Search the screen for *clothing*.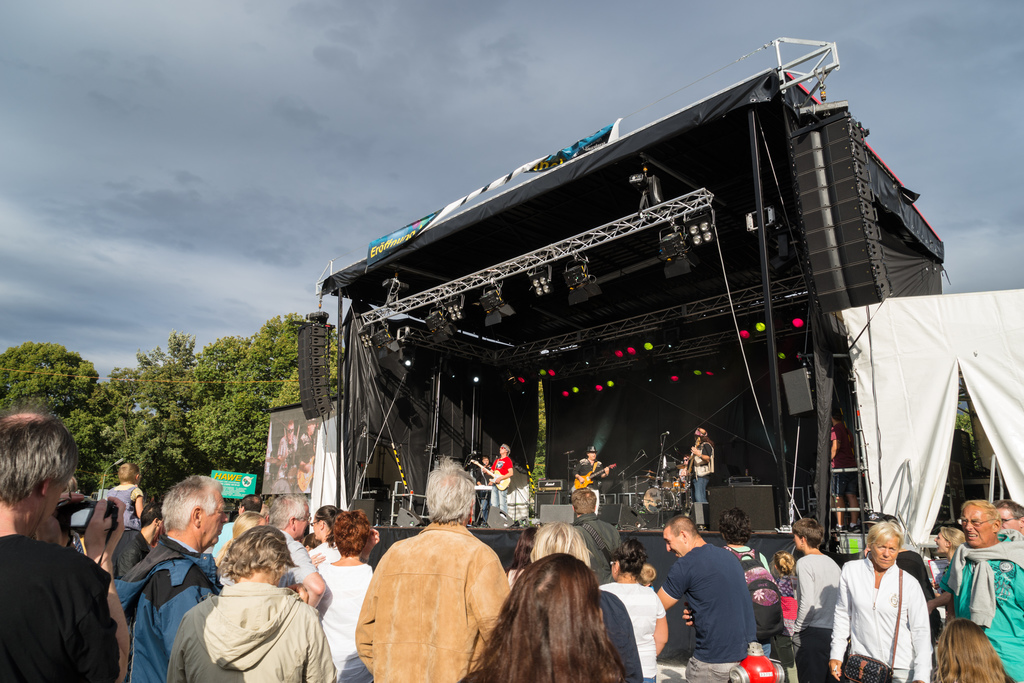
Found at crop(849, 549, 946, 682).
